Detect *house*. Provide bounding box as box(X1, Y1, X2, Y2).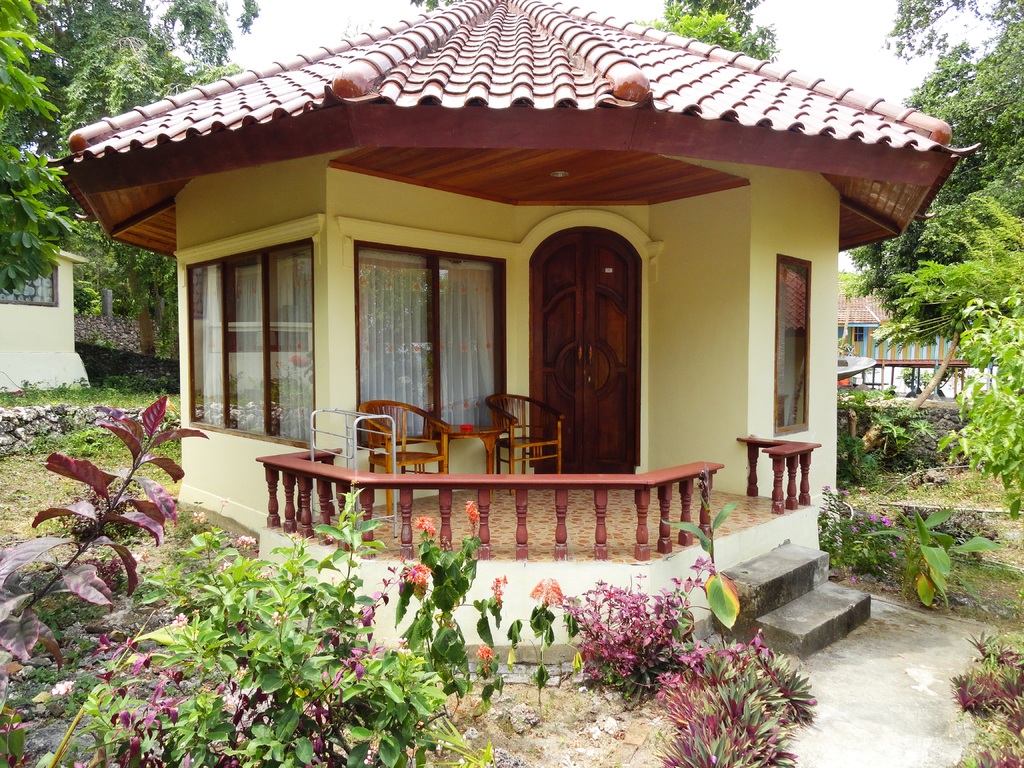
box(836, 284, 958, 399).
